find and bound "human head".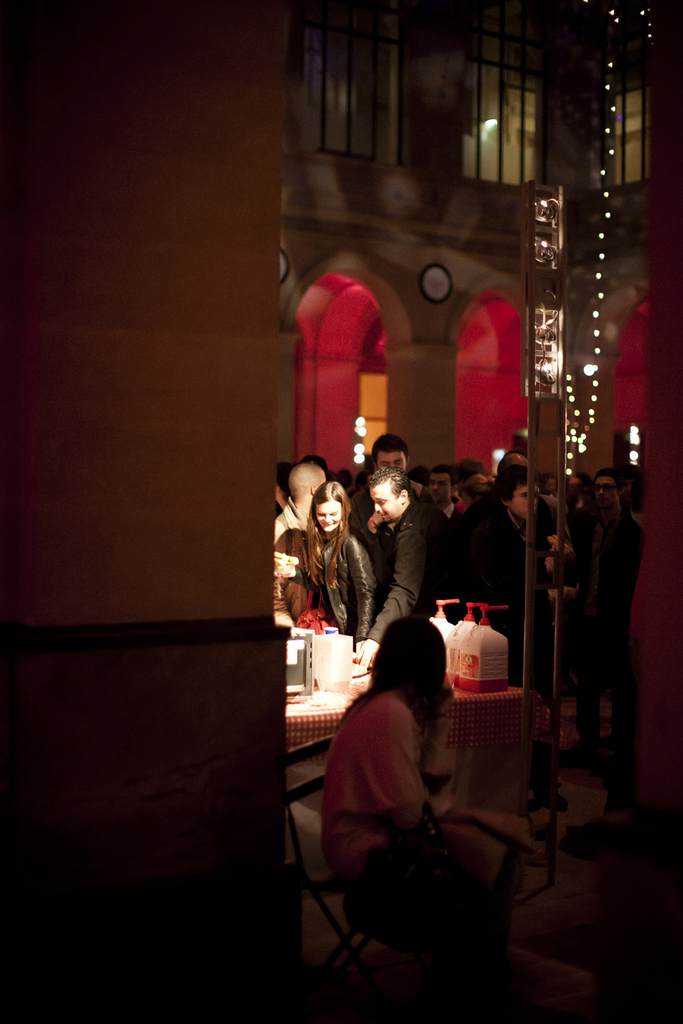
Bound: <region>374, 637, 466, 710</region>.
